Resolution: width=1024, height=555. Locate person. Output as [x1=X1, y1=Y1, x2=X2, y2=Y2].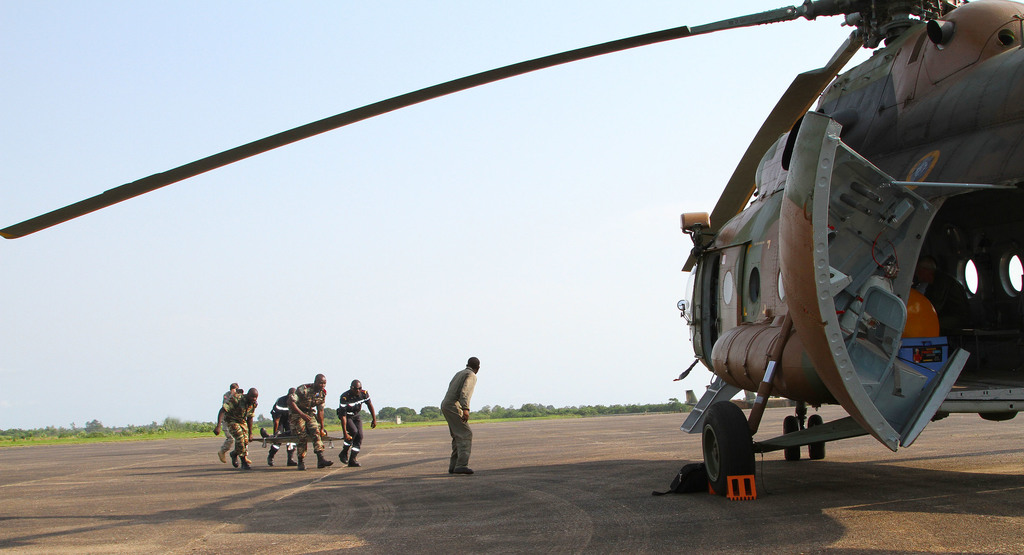
[x1=339, y1=380, x2=379, y2=467].
